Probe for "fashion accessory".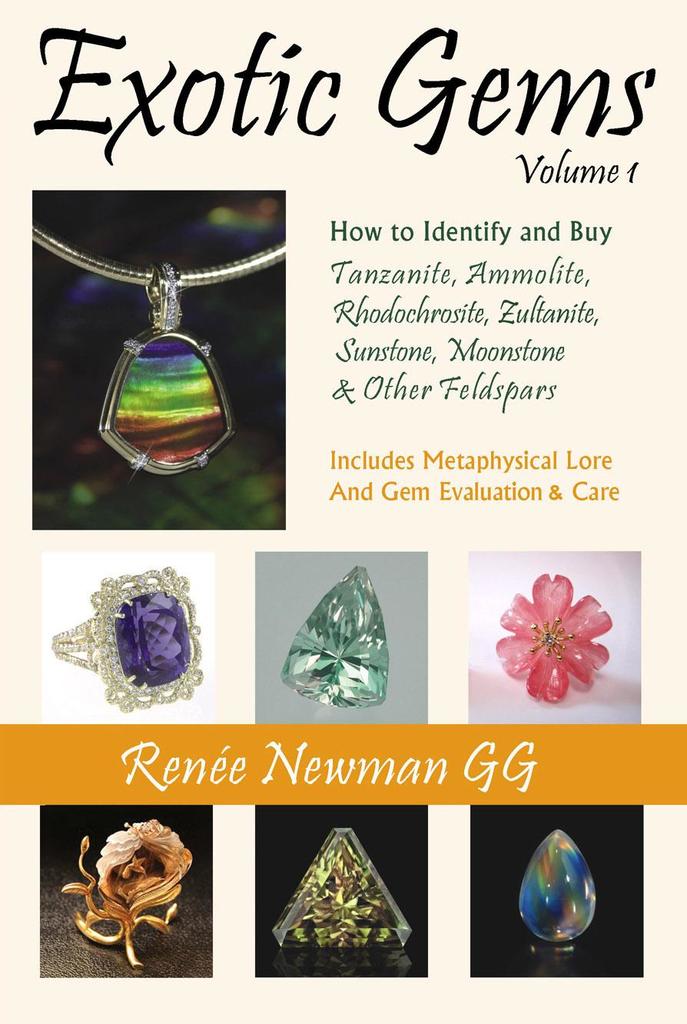
Probe result: (x1=30, y1=222, x2=292, y2=477).
